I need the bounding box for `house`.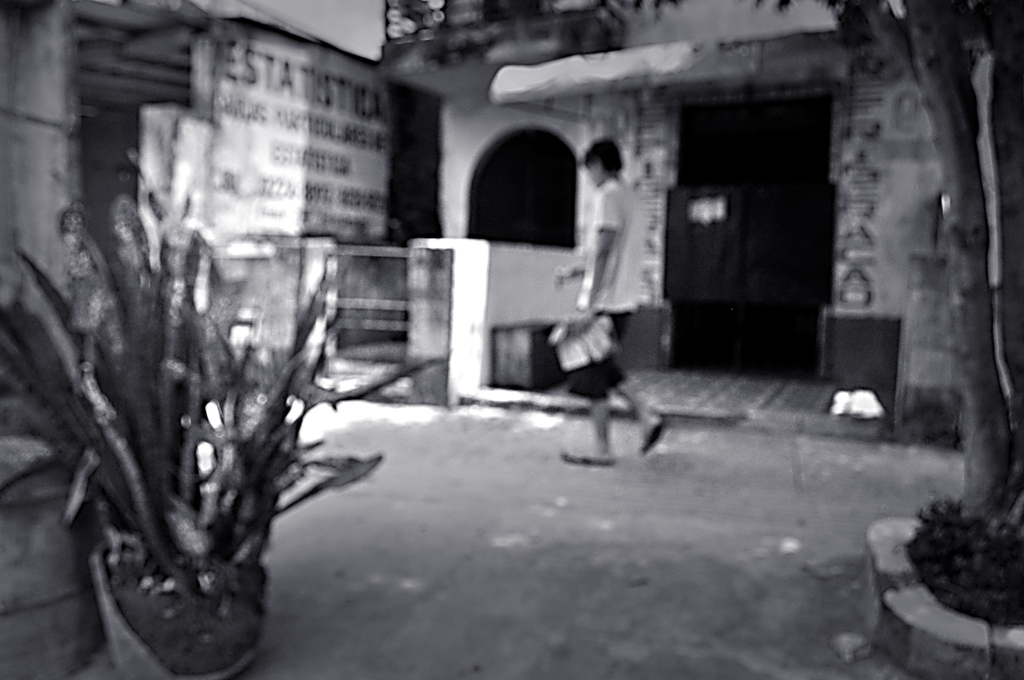
Here it is: l=365, t=0, r=1023, b=458.
